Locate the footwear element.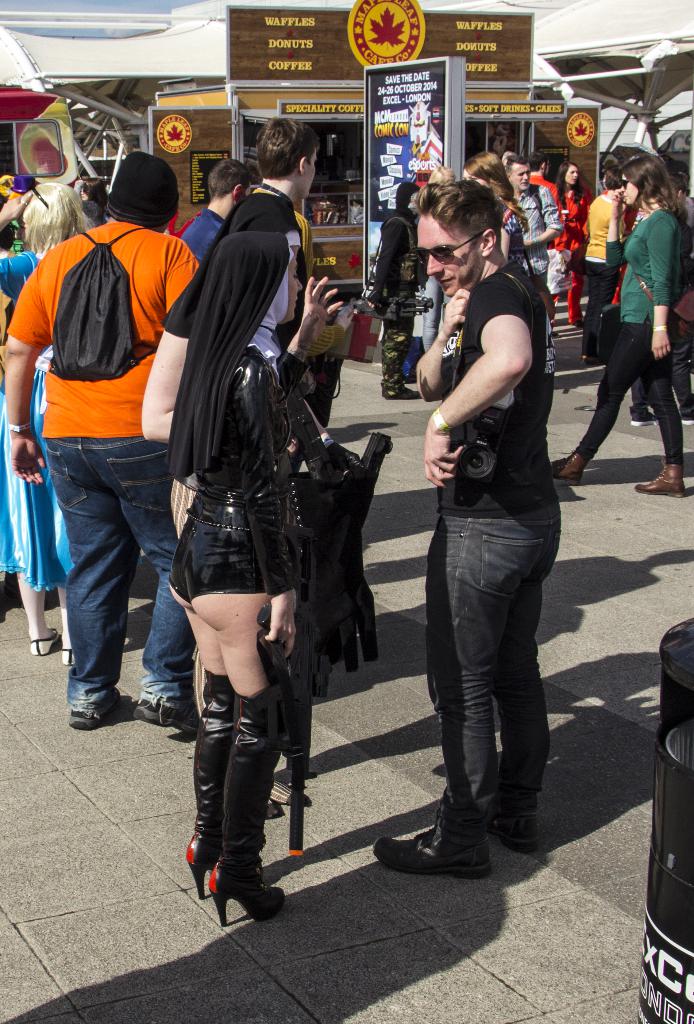
Element bbox: box=[30, 620, 63, 669].
